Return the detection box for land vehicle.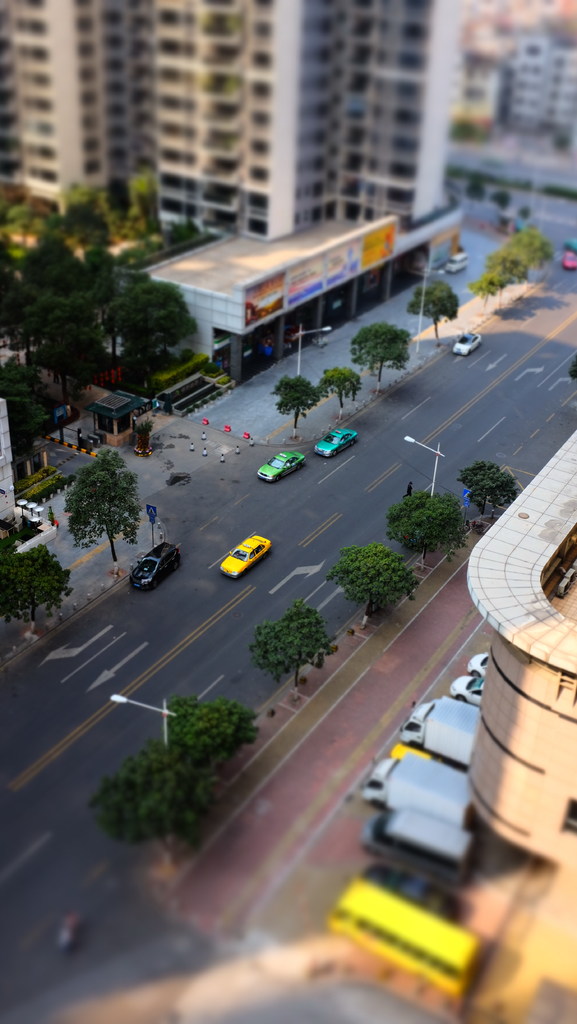
Rect(361, 748, 469, 833).
